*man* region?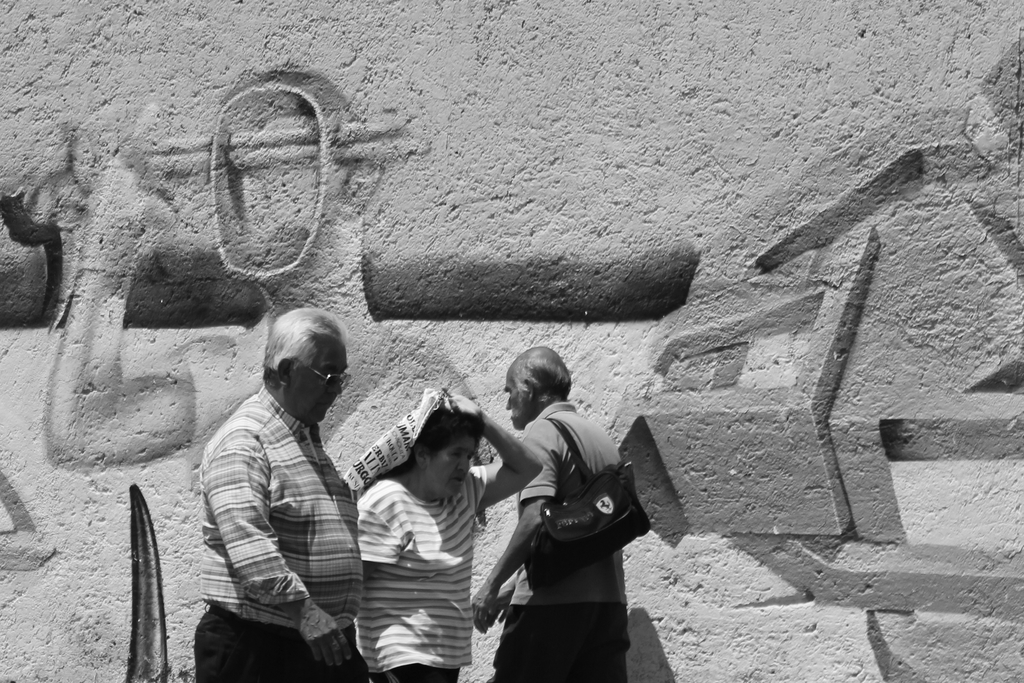
x1=179 y1=273 x2=386 y2=671
